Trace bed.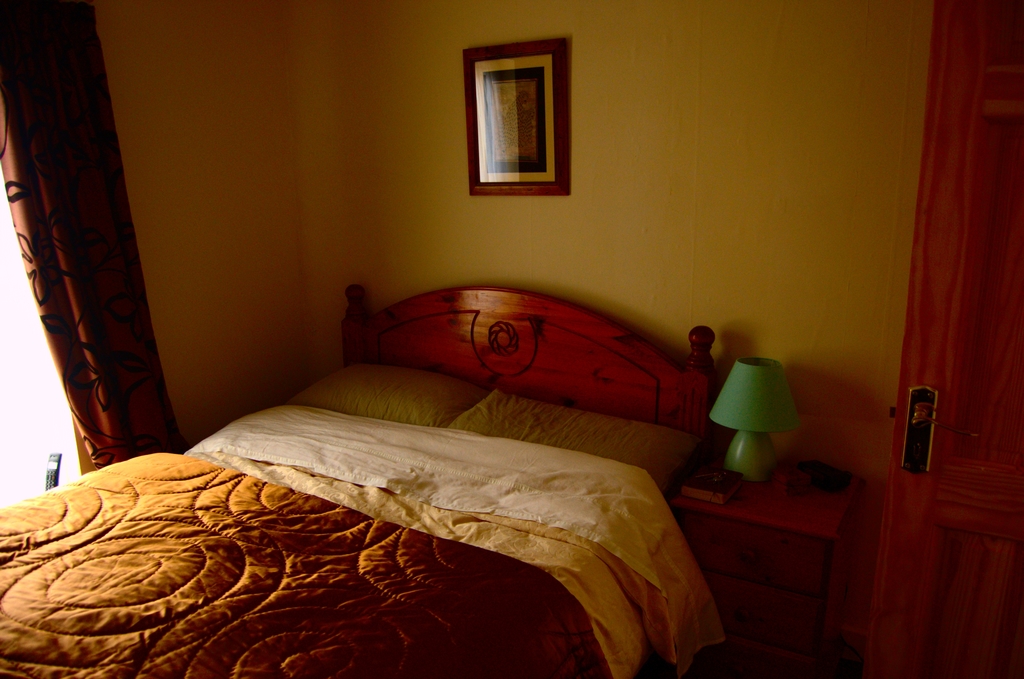
Traced to {"x1": 54, "y1": 249, "x2": 749, "y2": 678}.
